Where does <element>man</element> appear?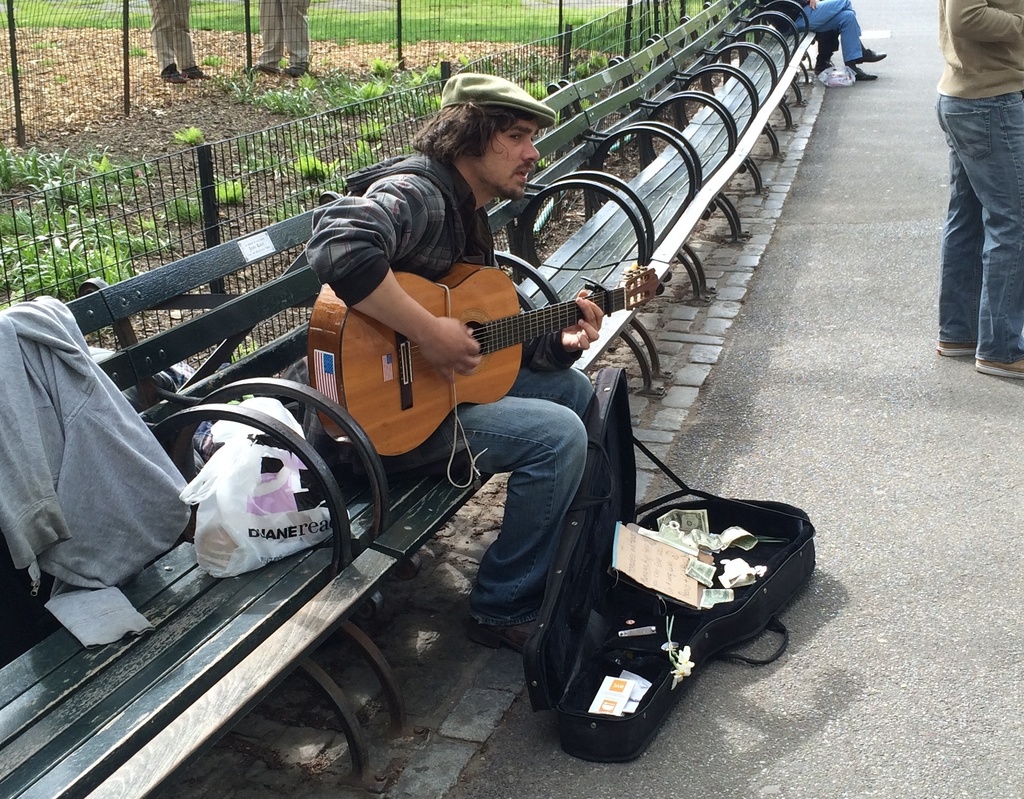
Appears at 313:72:609:661.
